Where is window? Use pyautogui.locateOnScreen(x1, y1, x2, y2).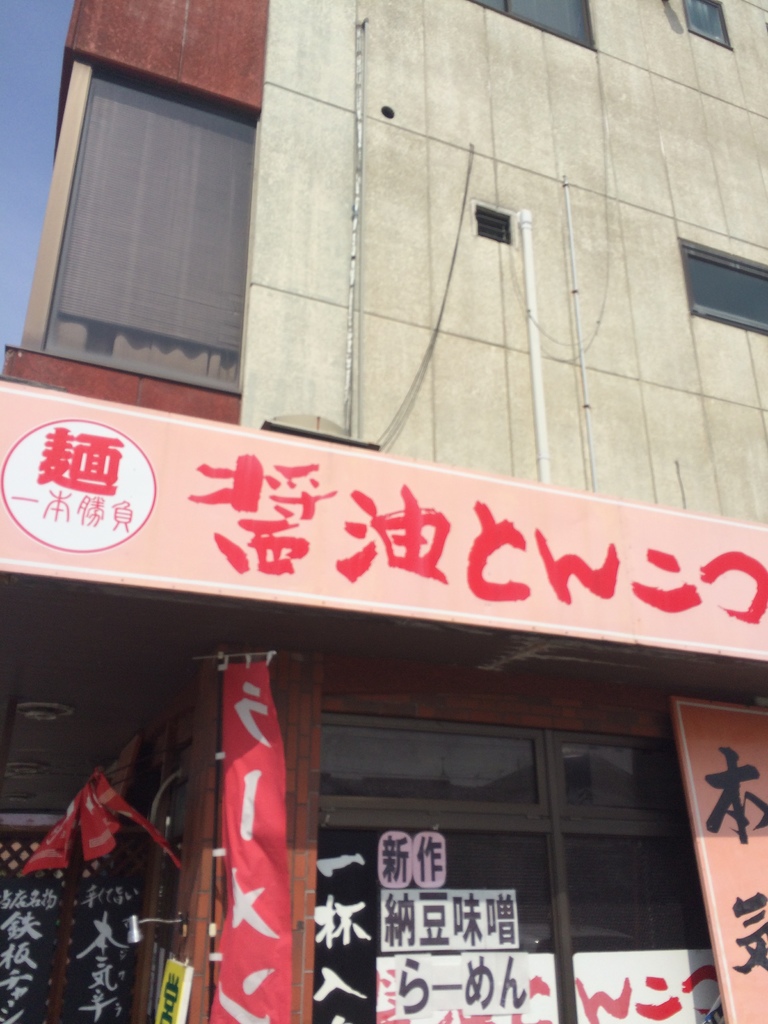
pyautogui.locateOnScreen(13, 46, 266, 401).
